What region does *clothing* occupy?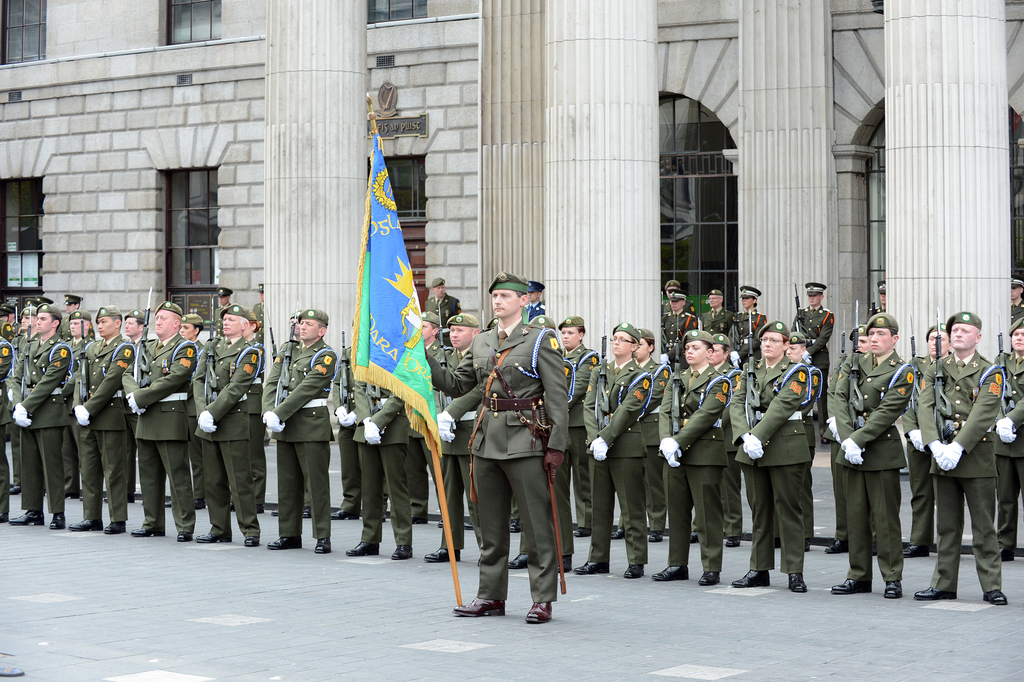
<box>252,297,264,342</box>.
